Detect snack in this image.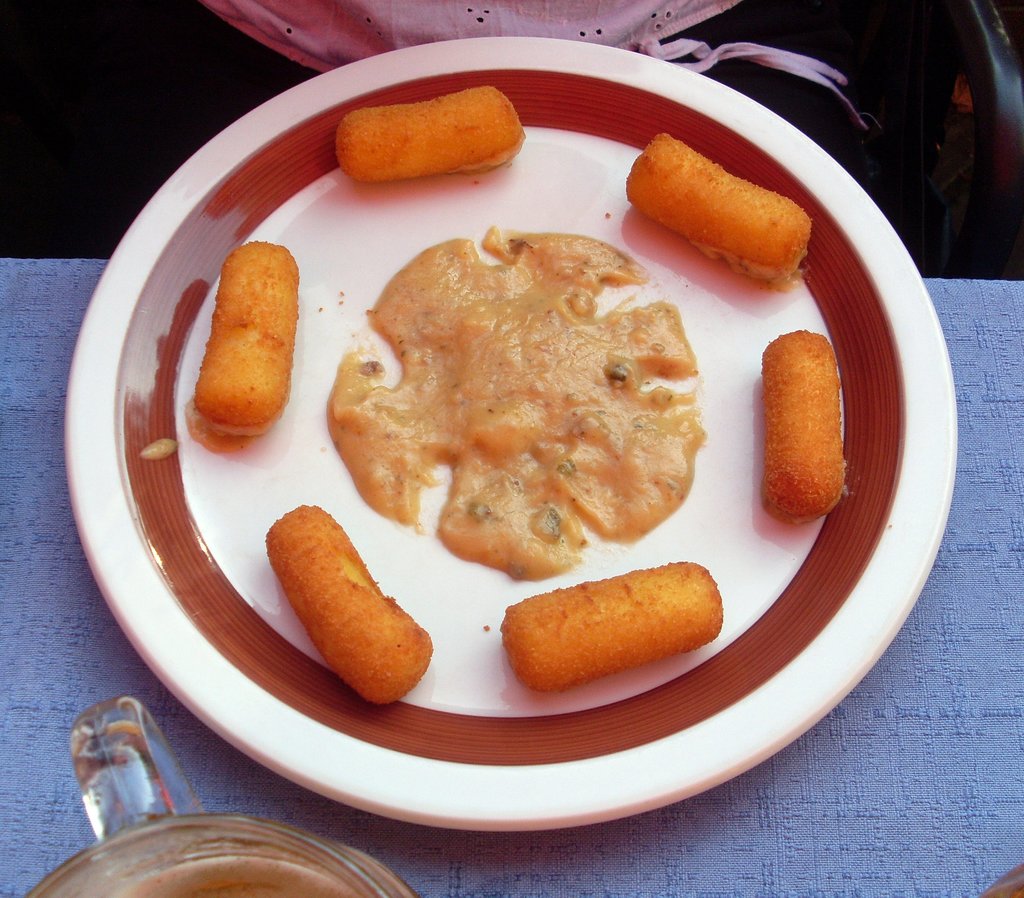
Detection: 500/566/721/692.
